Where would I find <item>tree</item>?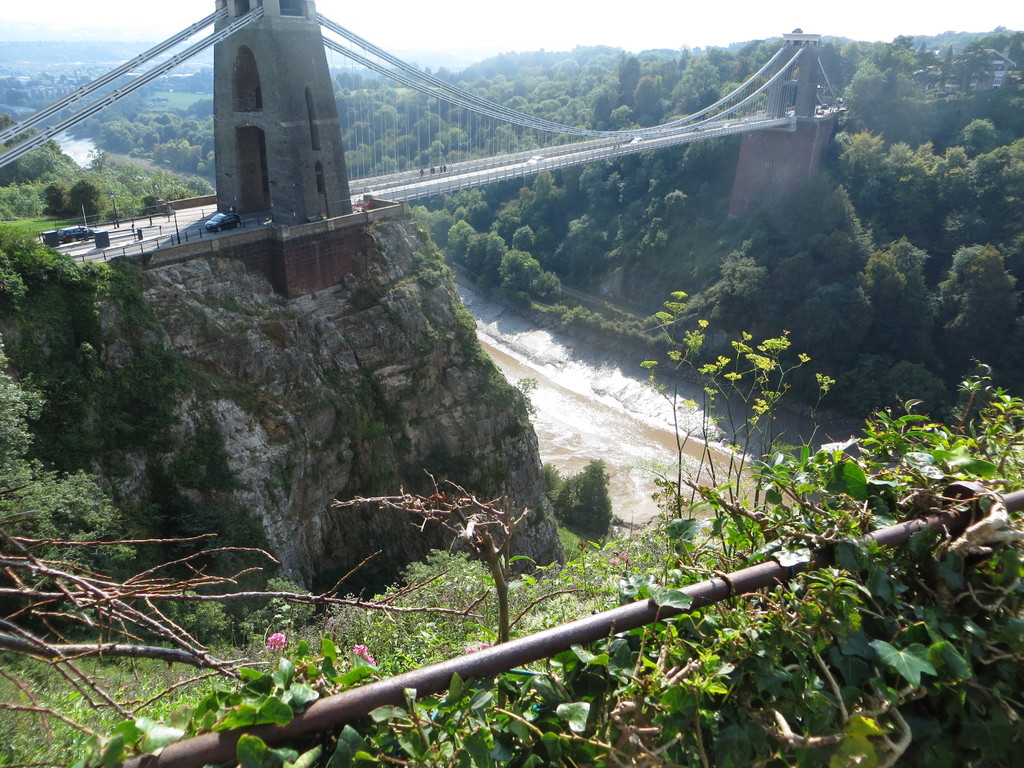
At <box>467,228,488,277</box>.
